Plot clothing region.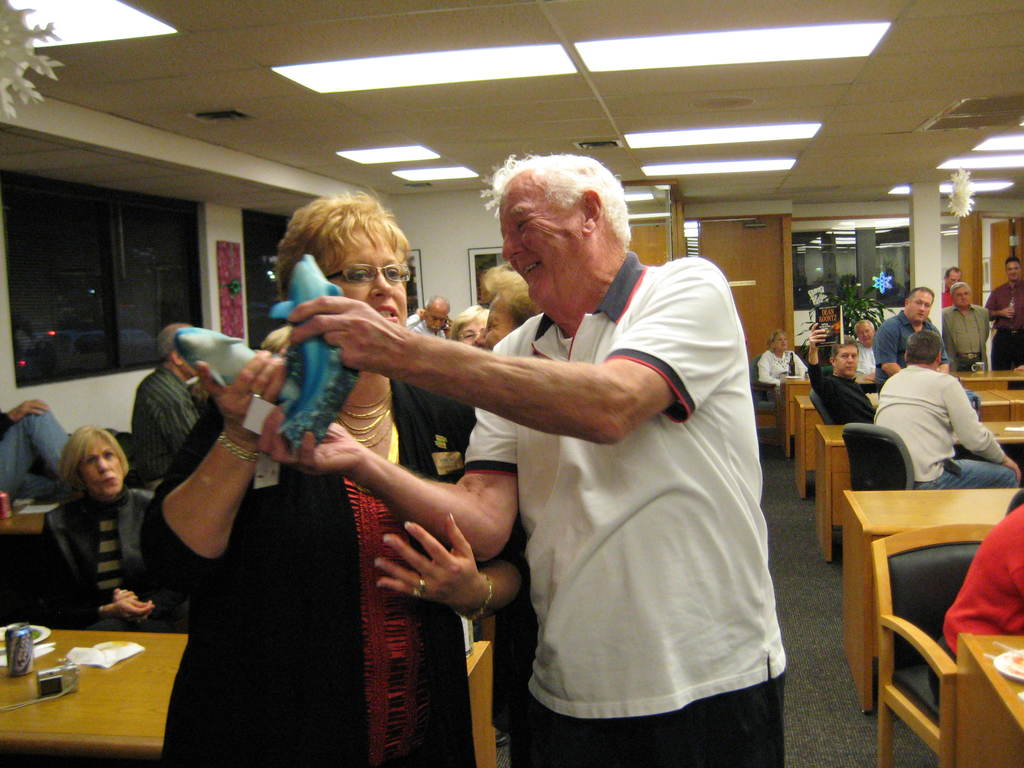
Plotted at x1=0, y1=397, x2=83, y2=499.
